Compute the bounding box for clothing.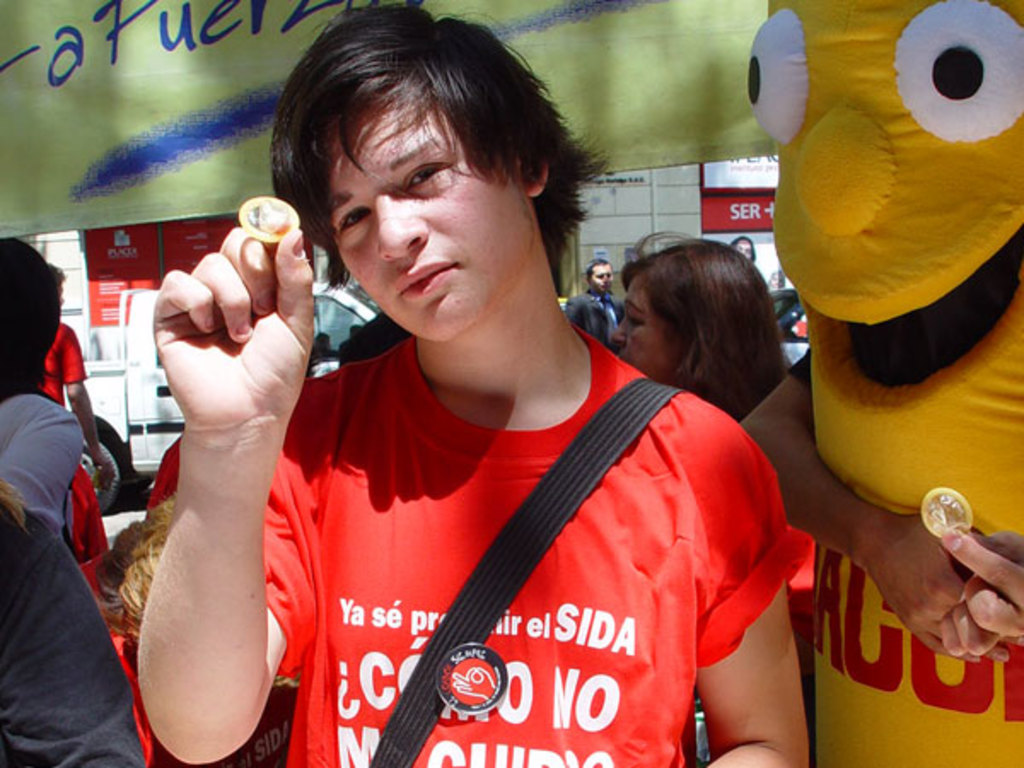
pyautogui.locateOnScreen(0, 394, 143, 766).
